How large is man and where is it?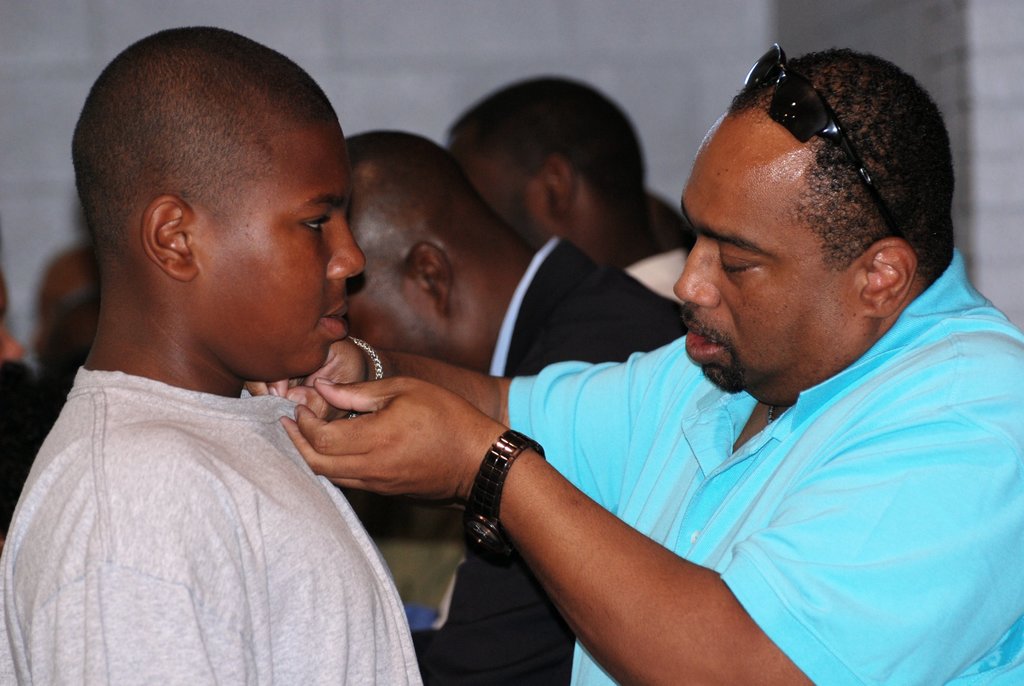
Bounding box: BBox(426, 65, 718, 359).
